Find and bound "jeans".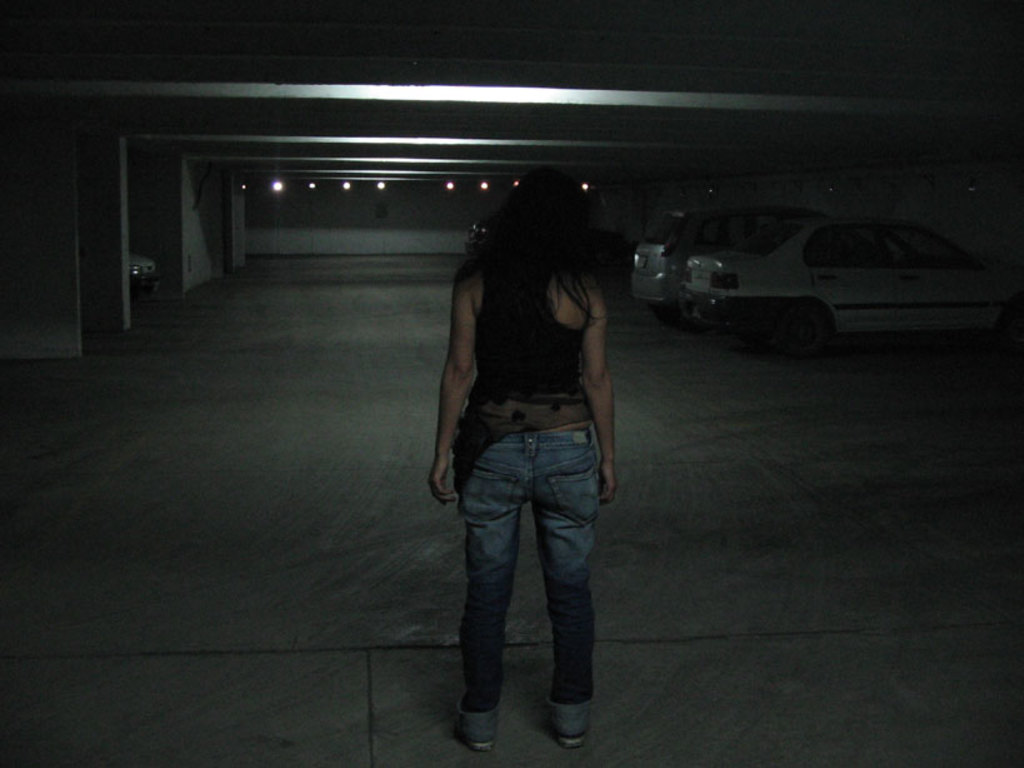
Bound: crop(440, 430, 608, 729).
